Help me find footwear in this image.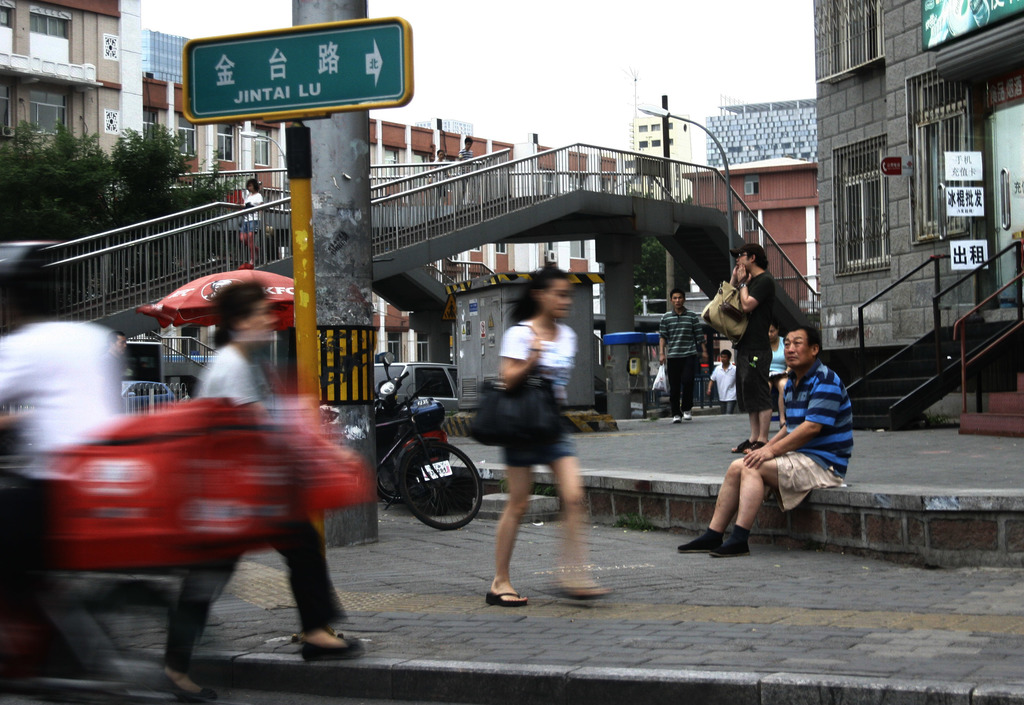
Found it: 673,413,682,425.
